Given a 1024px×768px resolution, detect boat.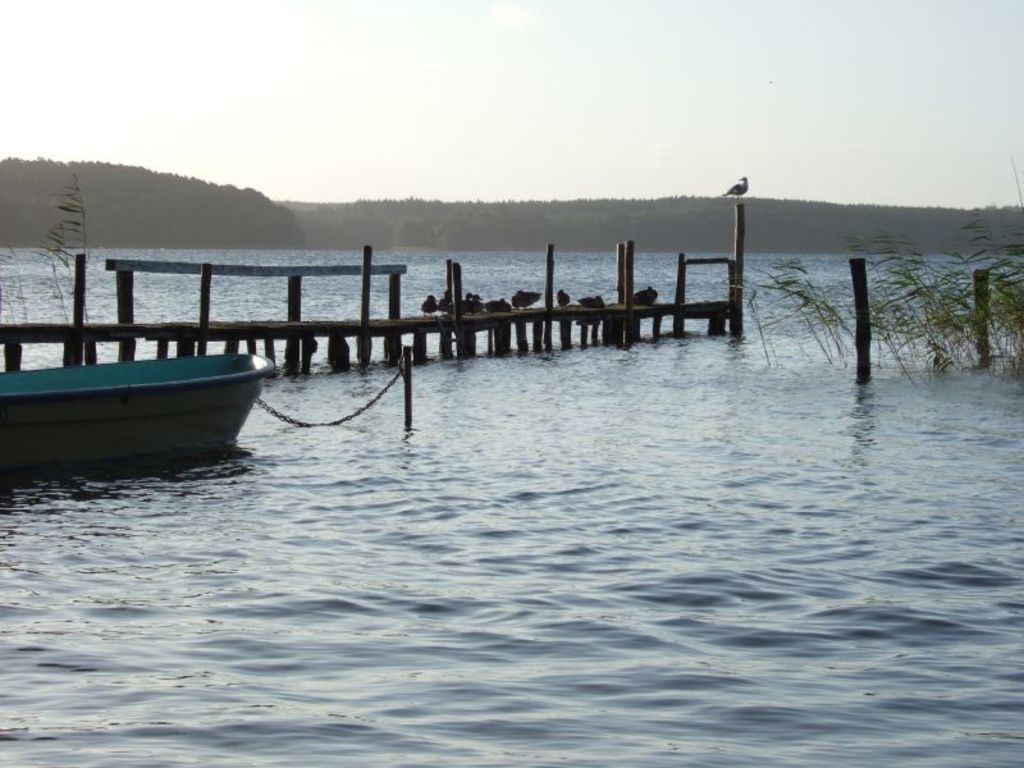
[0, 346, 278, 474].
